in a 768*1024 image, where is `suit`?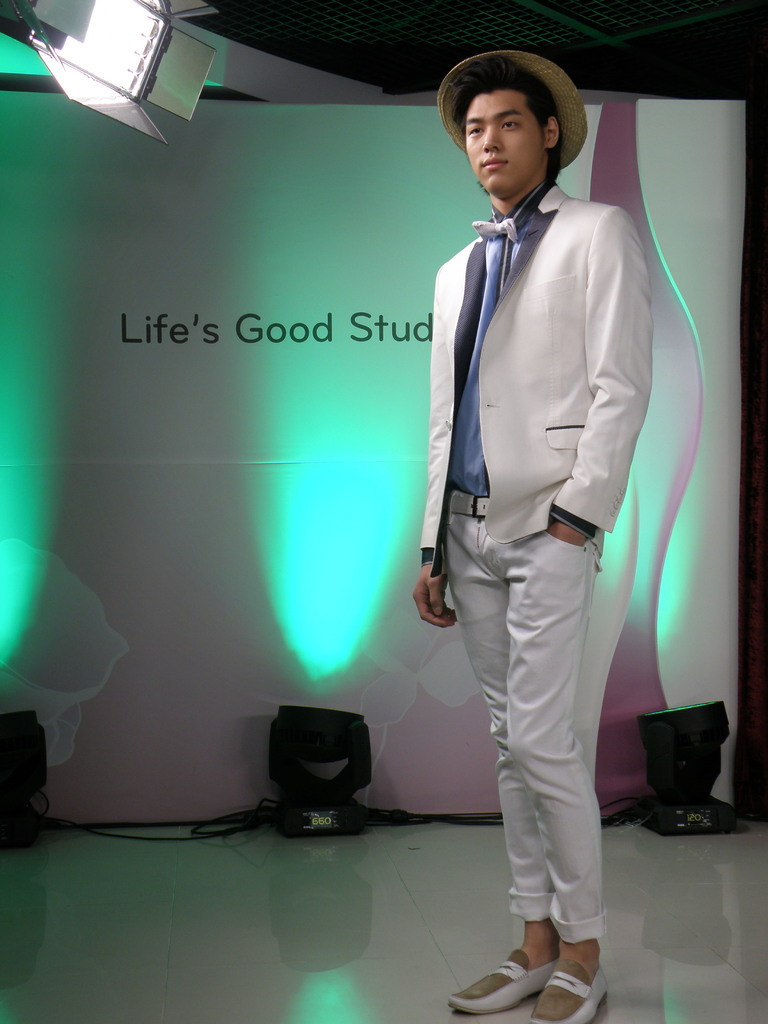
{"x1": 417, "y1": 186, "x2": 654, "y2": 941}.
